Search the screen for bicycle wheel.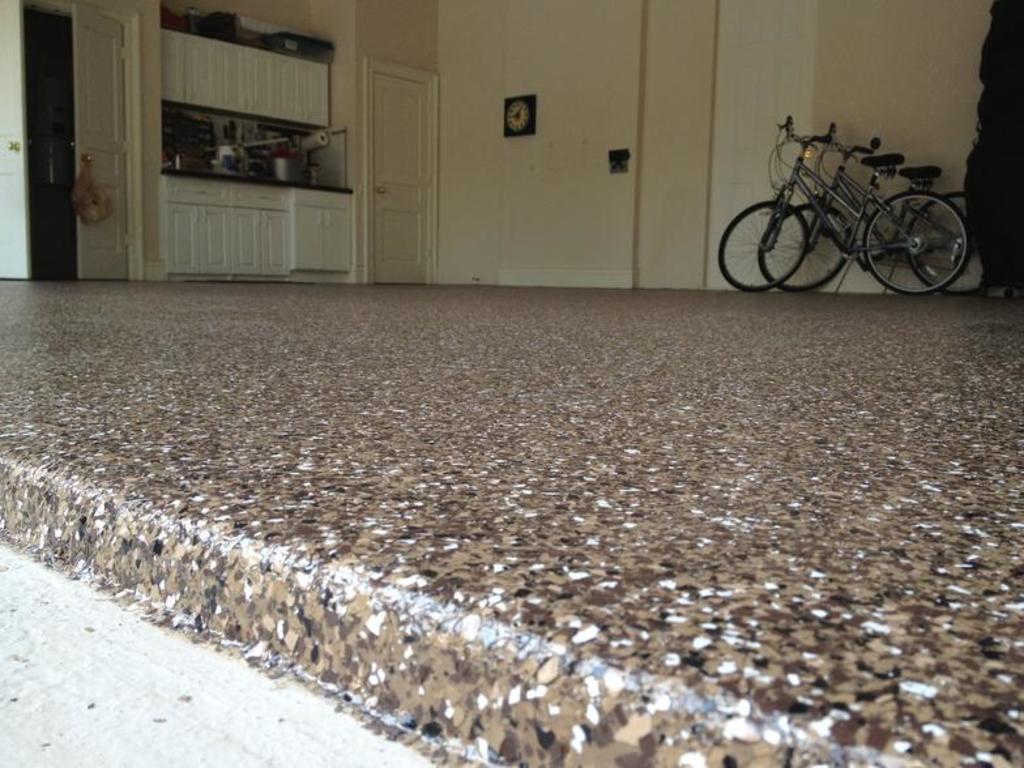
Found at <bbox>856, 183, 973, 304</bbox>.
